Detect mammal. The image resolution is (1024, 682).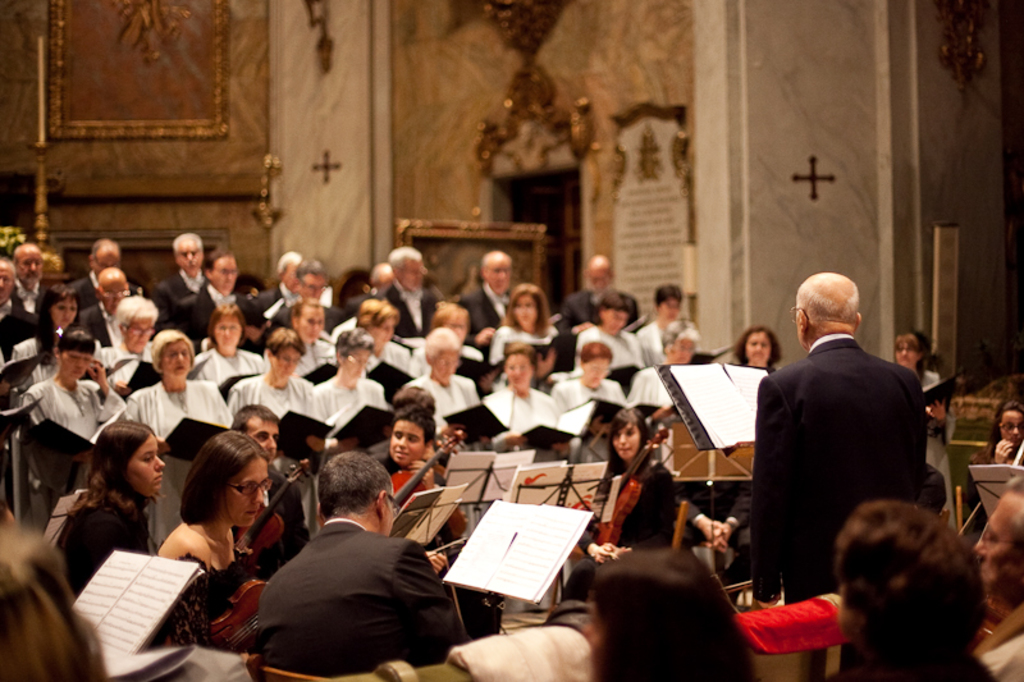
969:485:1023:679.
